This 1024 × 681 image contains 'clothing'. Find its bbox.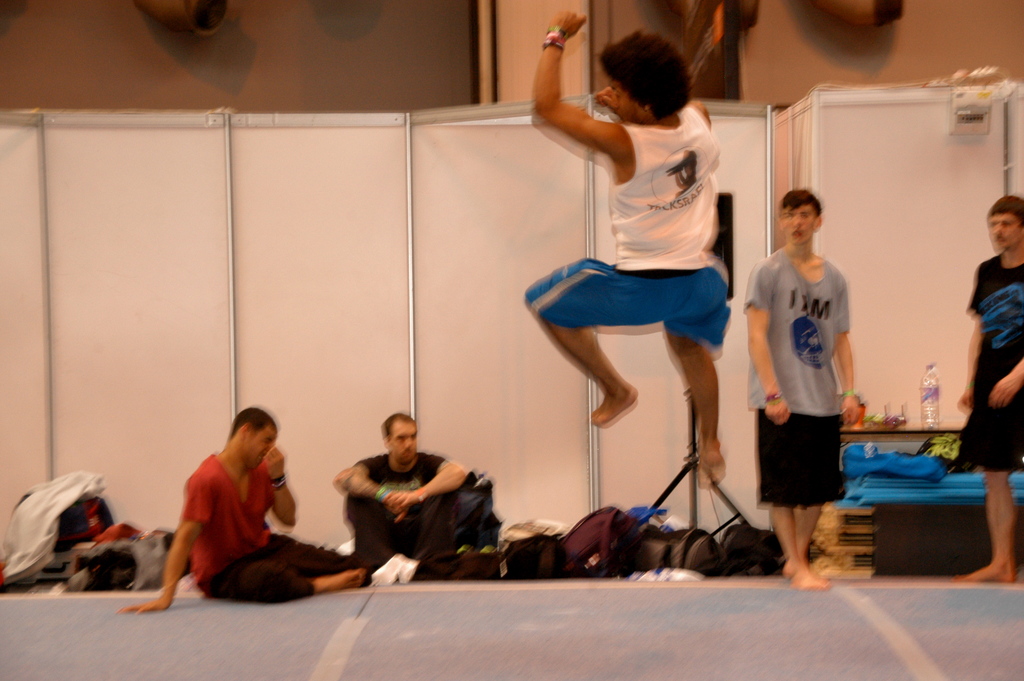
<region>179, 455, 358, 603</region>.
